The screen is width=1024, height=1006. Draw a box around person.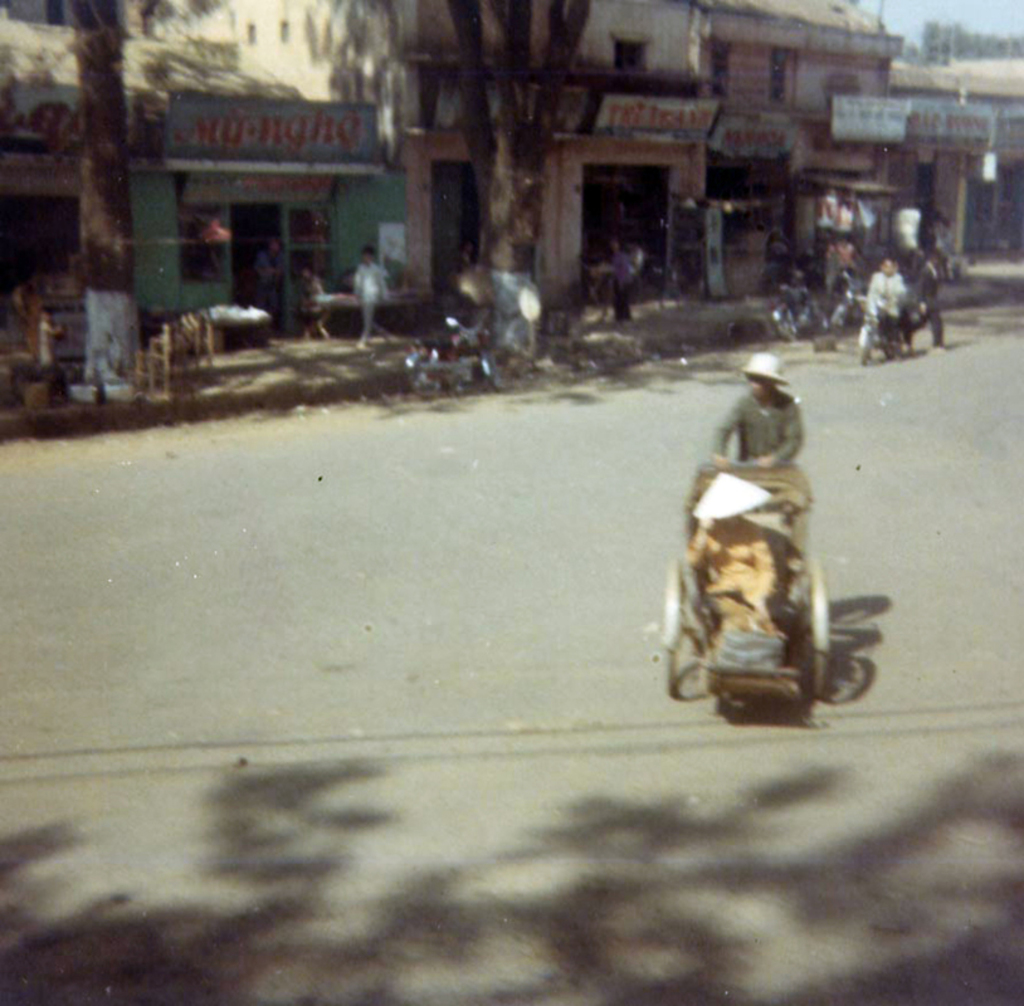
l=708, t=347, r=803, b=465.
